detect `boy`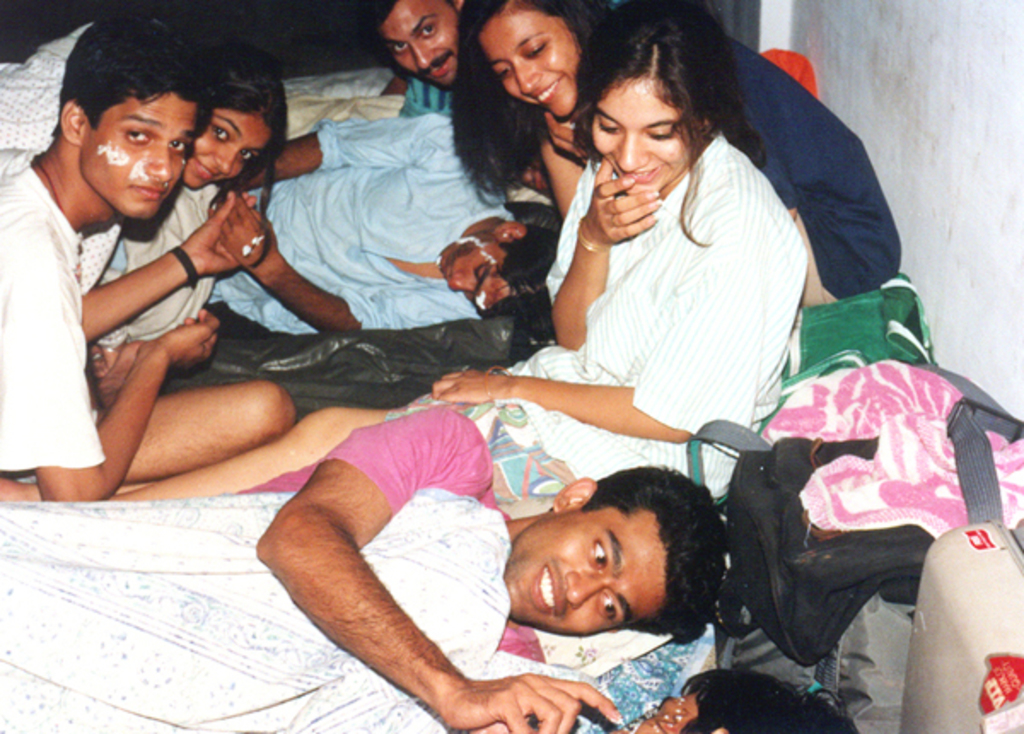
[14, 55, 316, 483]
